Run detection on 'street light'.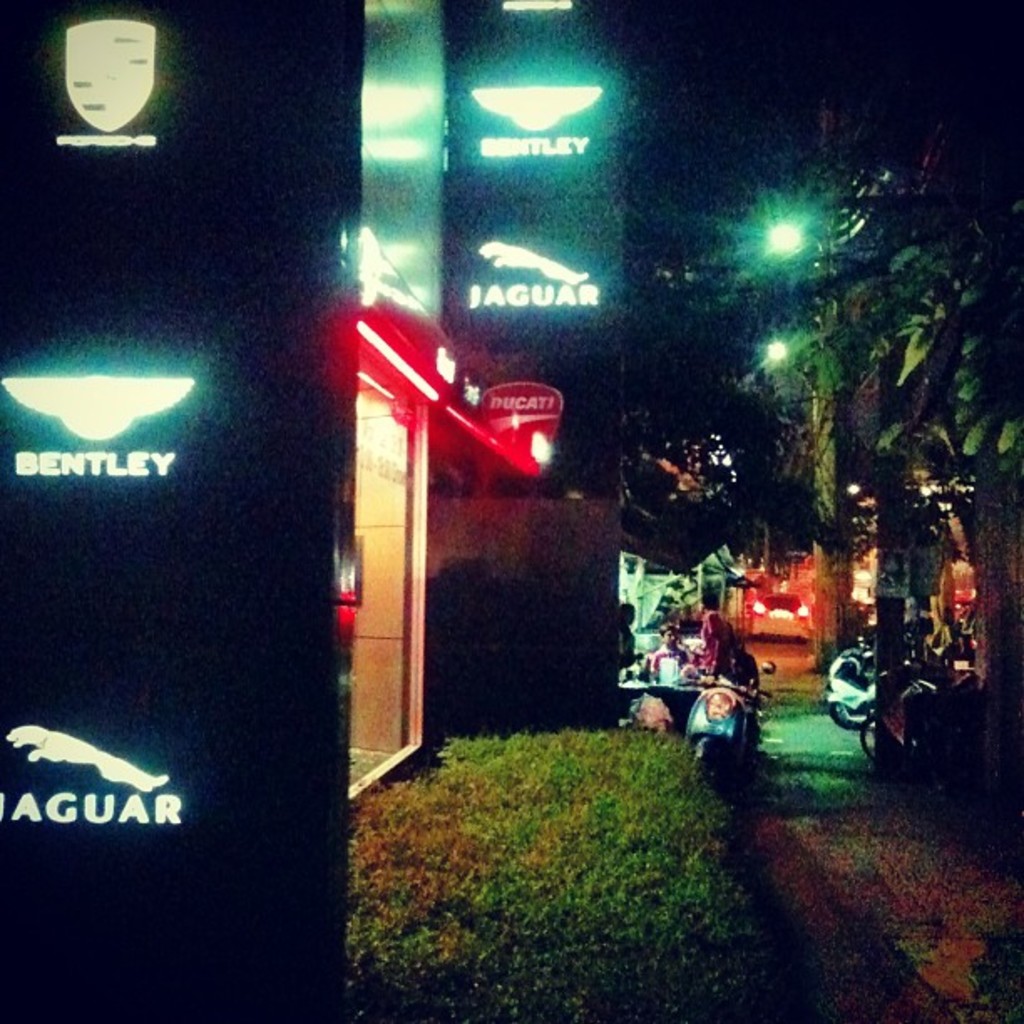
Result: [755,218,840,291].
